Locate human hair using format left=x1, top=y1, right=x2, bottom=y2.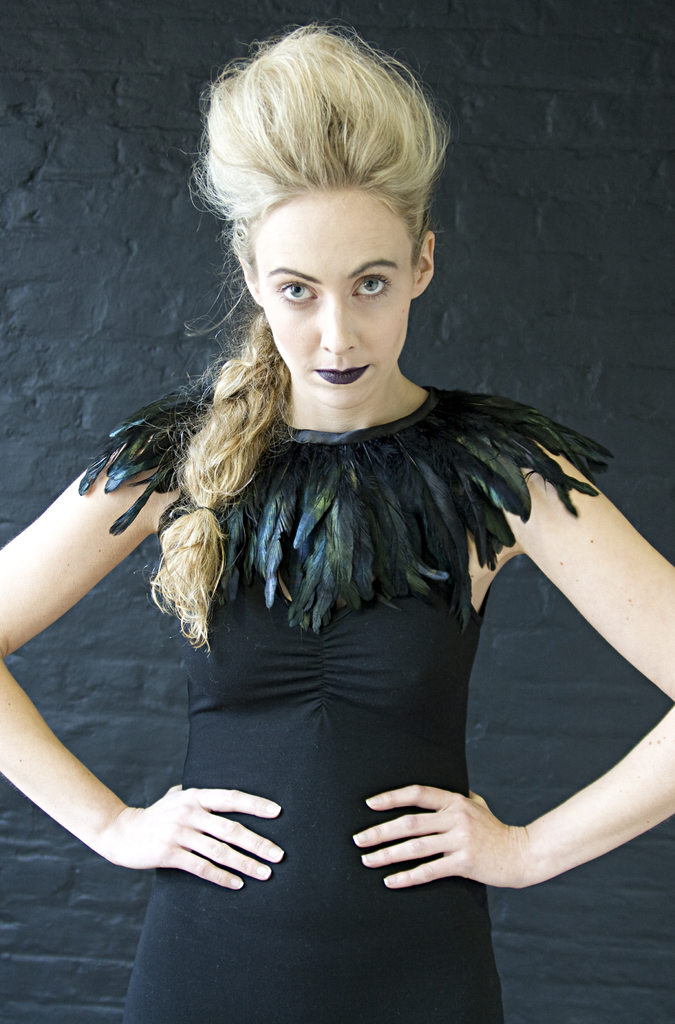
left=104, top=47, right=577, bottom=646.
